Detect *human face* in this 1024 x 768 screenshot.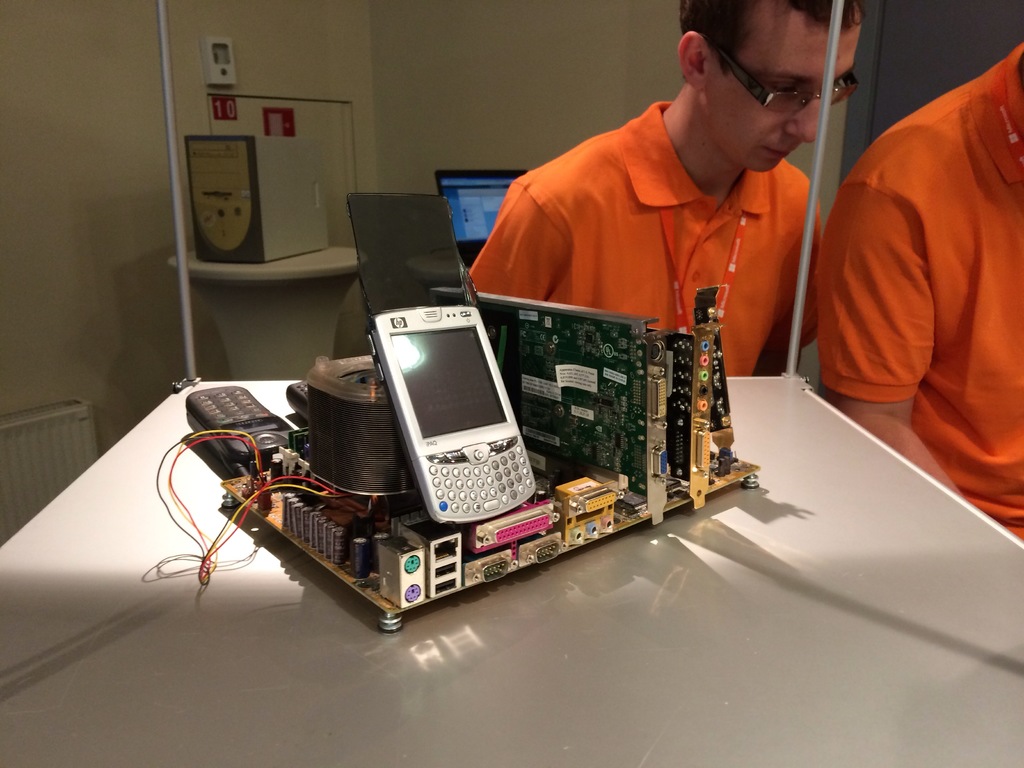
Detection: {"x1": 693, "y1": 1, "x2": 867, "y2": 177}.
